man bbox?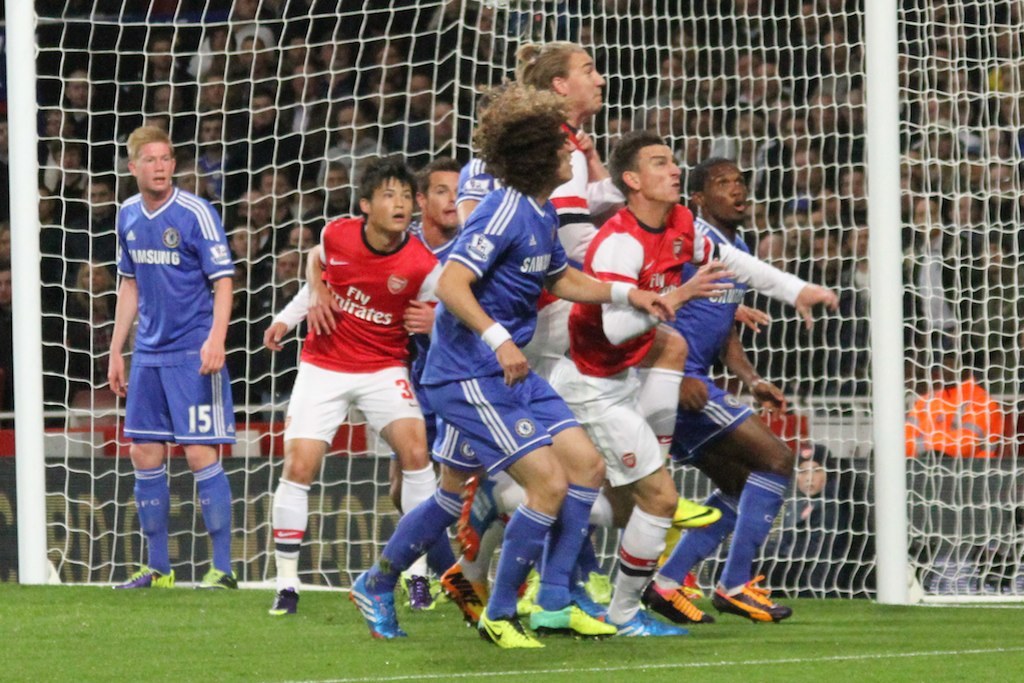
[left=232, top=190, right=282, bottom=252]
